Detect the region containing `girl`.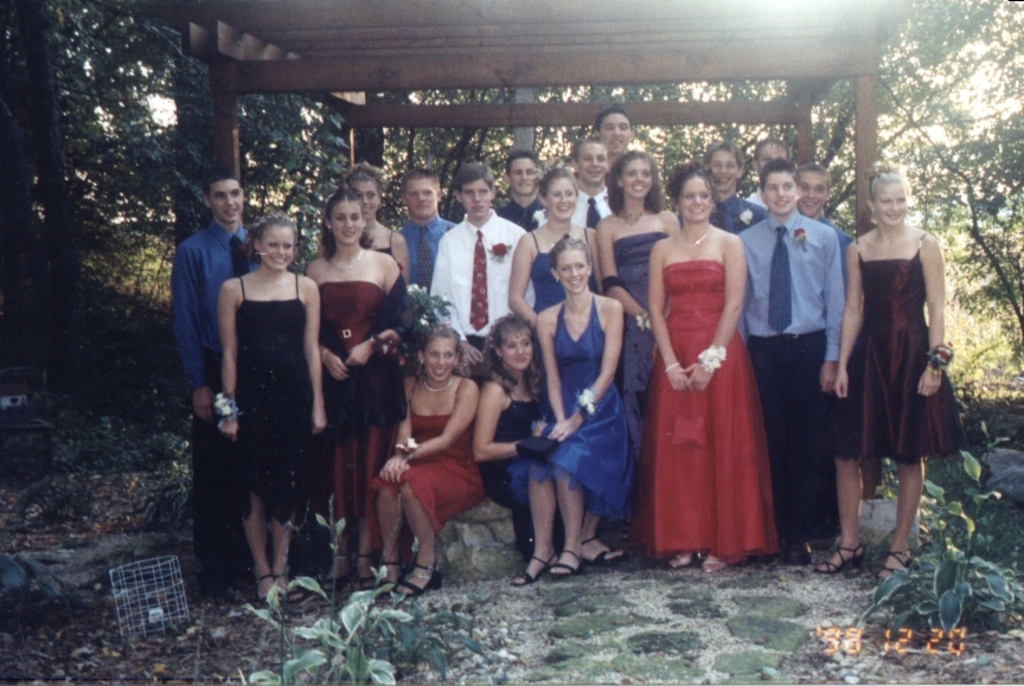
834,160,968,584.
